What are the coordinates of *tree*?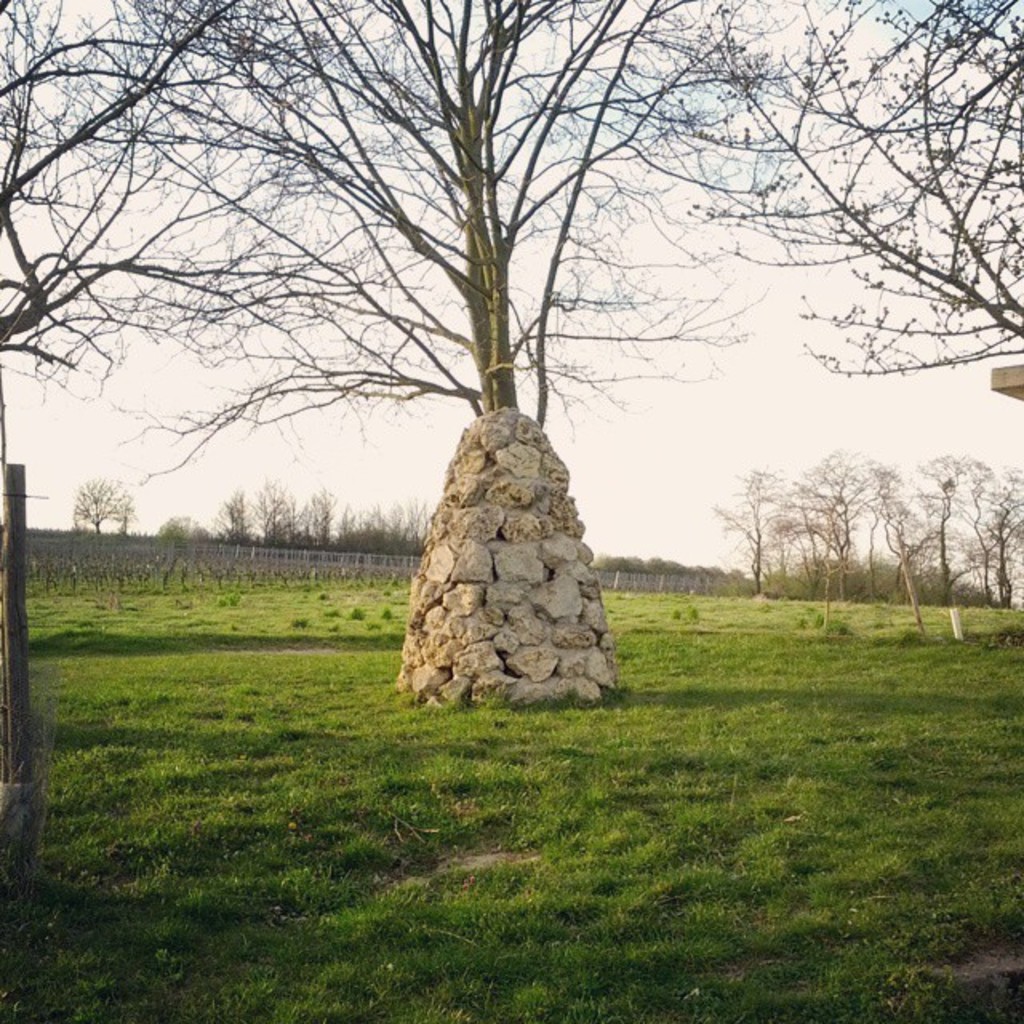
[58,475,147,531].
